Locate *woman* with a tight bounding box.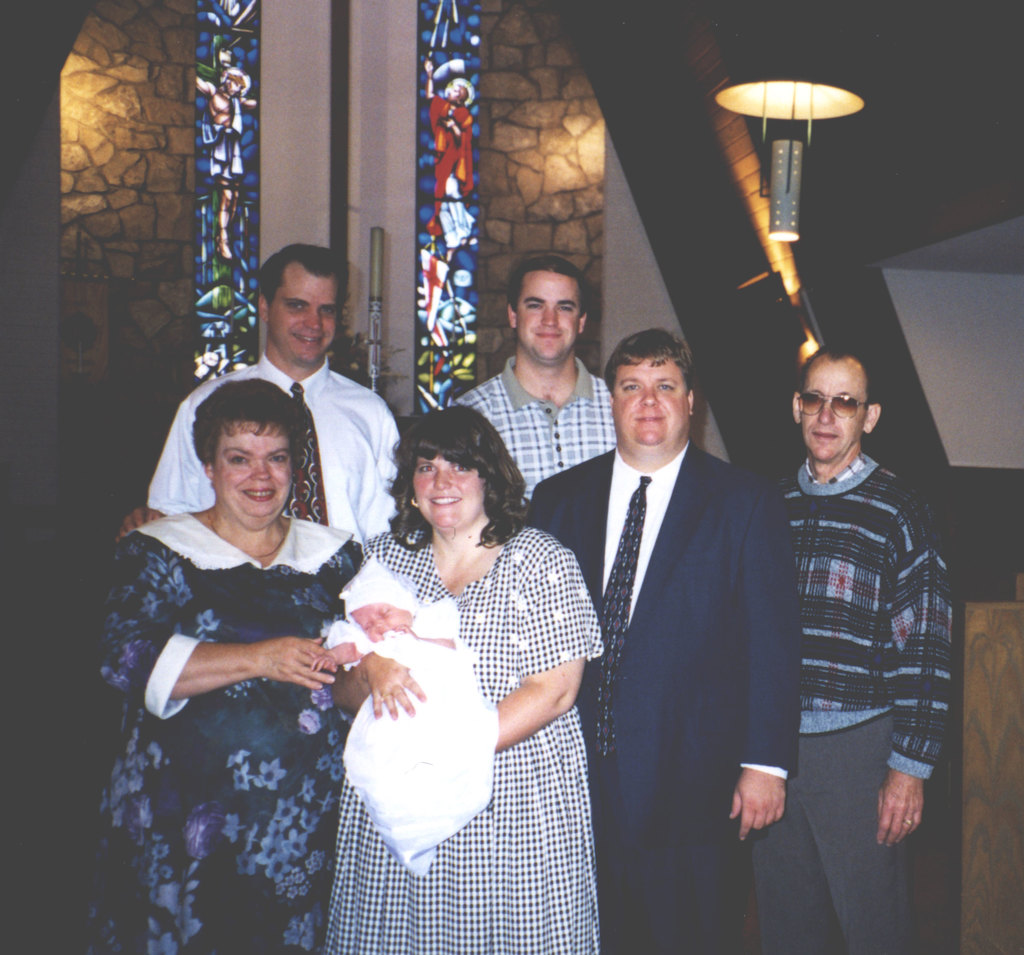
(318, 396, 587, 954).
